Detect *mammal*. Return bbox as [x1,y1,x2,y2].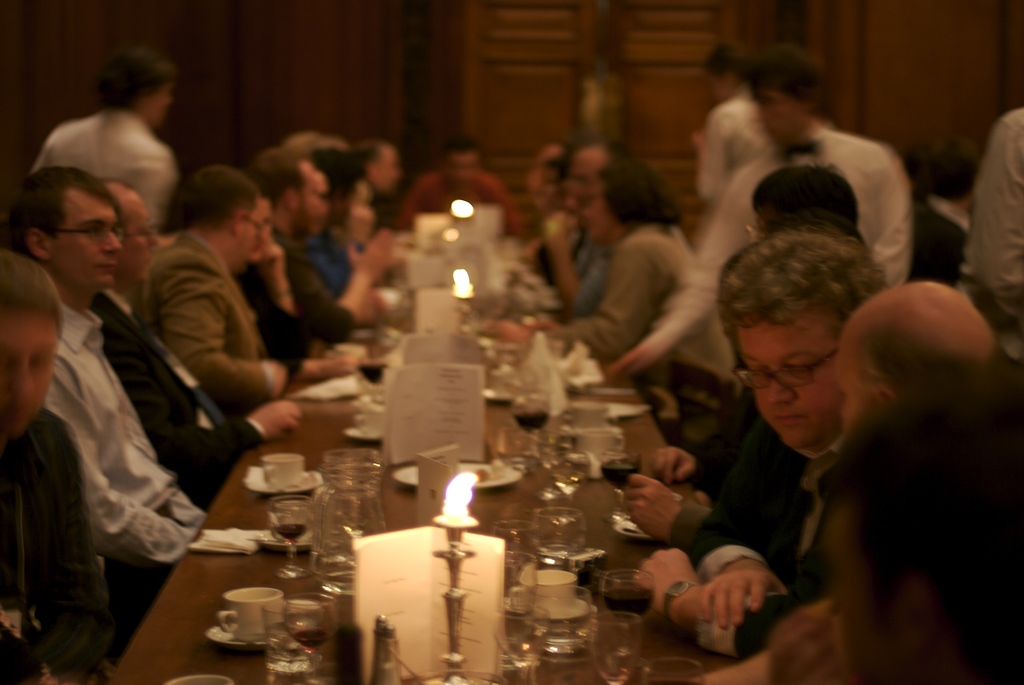
[636,226,897,647].
